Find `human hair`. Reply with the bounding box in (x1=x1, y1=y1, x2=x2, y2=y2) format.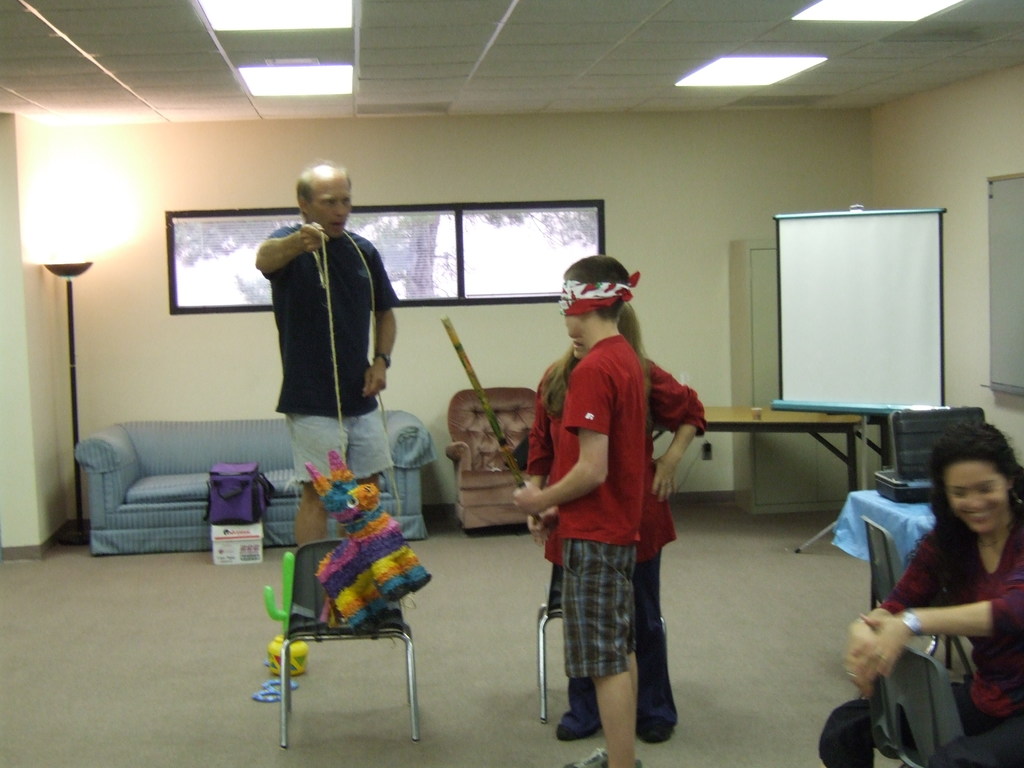
(x1=911, y1=420, x2=1023, y2=596).
